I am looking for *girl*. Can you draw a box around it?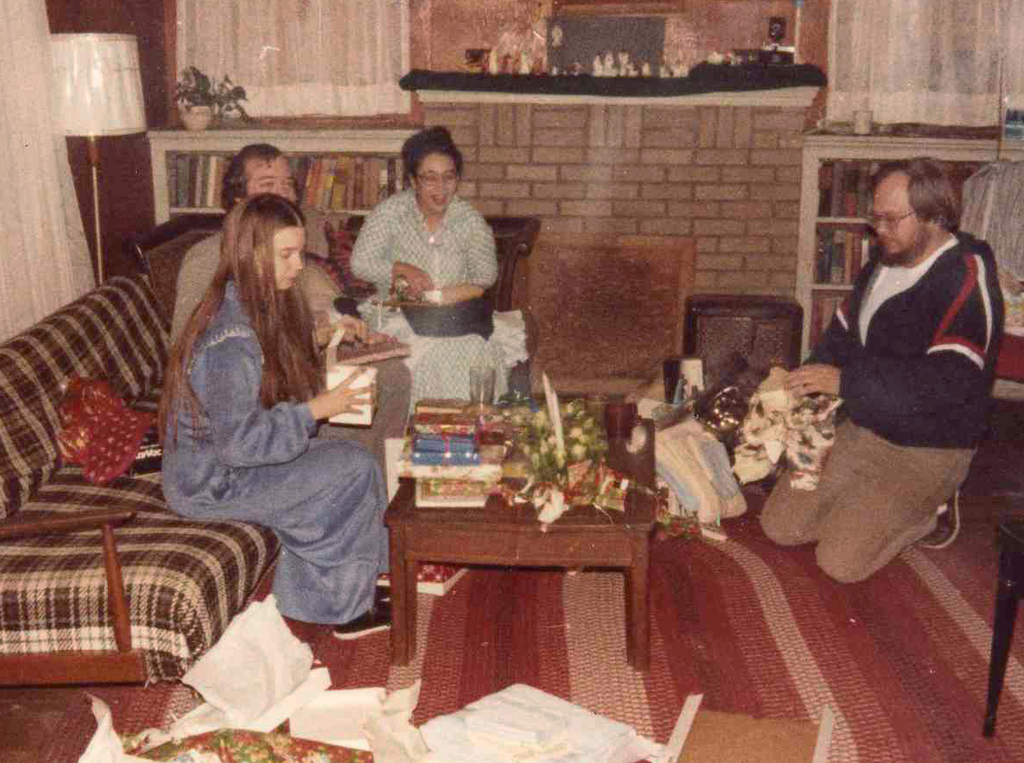
Sure, the bounding box is 158:194:396:641.
